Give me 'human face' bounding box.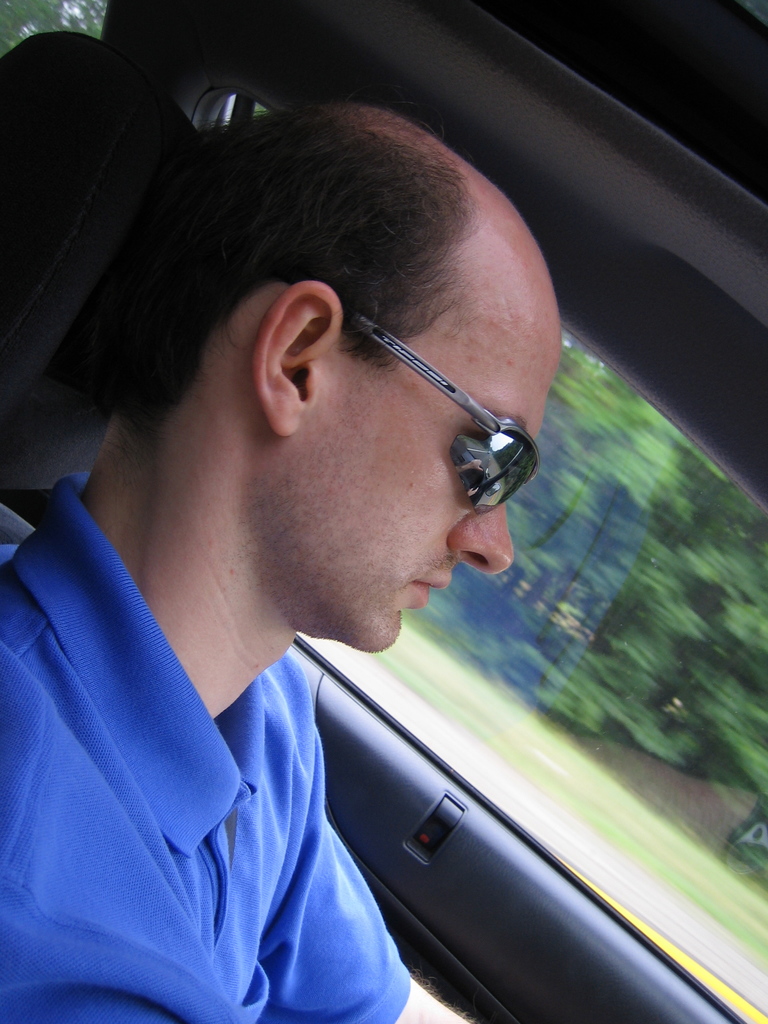
(x1=339, y1=328, x2=559, y2=655).
